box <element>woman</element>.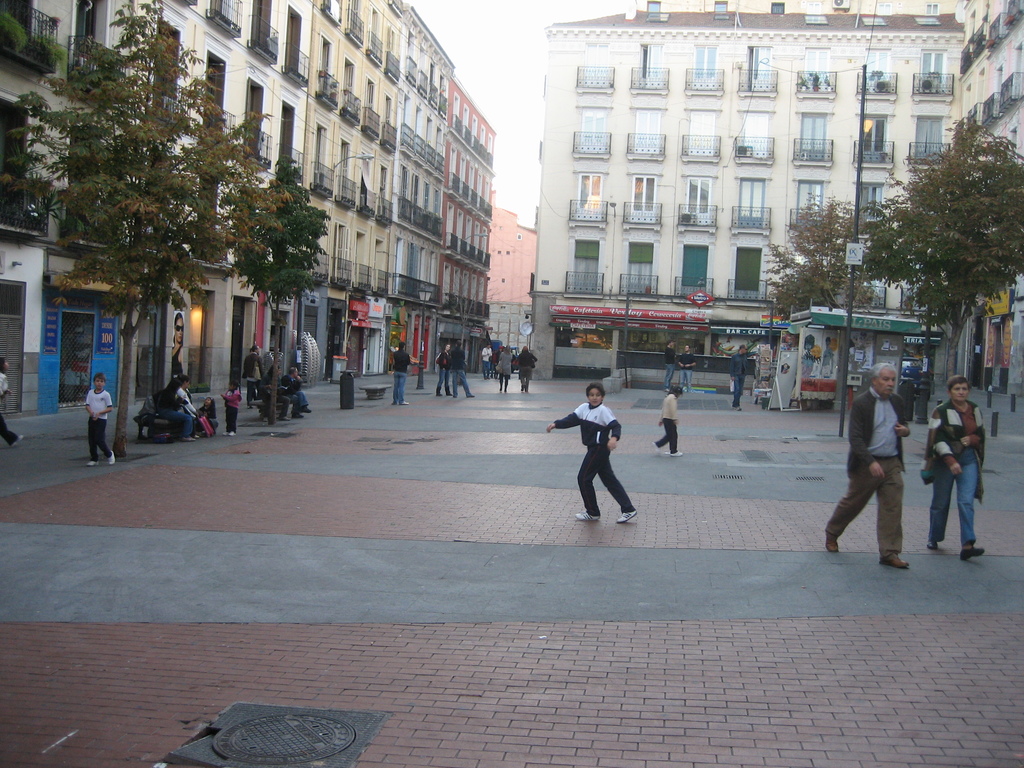
<region>285, 368, 311, 413</region>.
